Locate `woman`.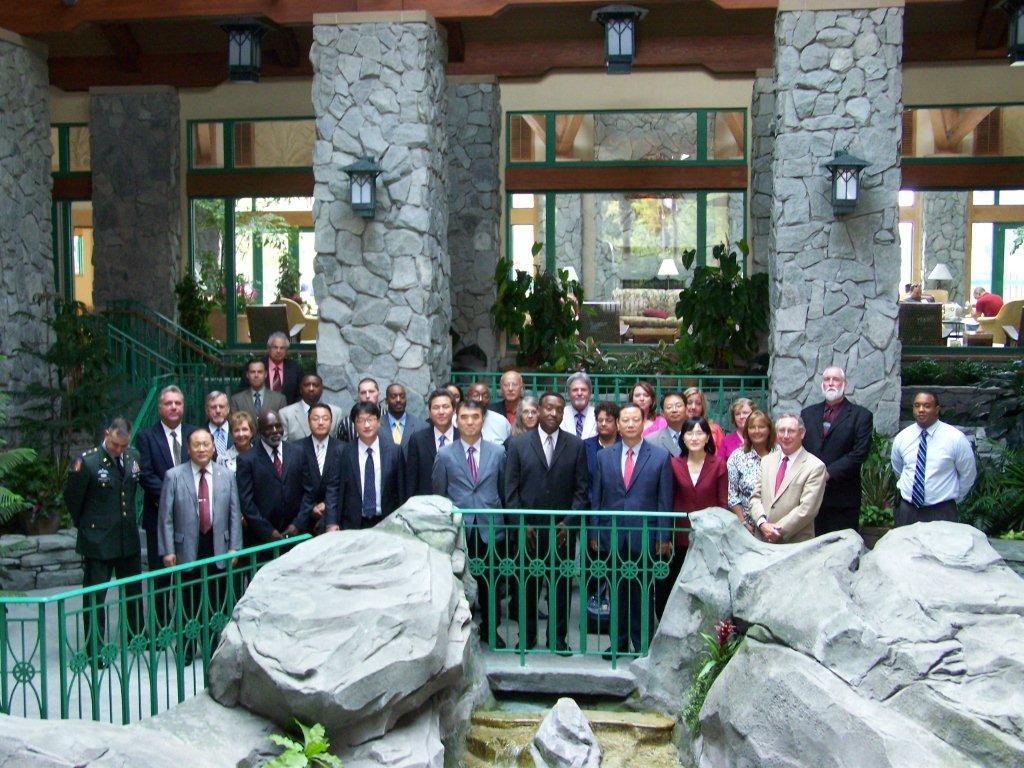
Bounding box: (x1=670, y1=420, x2=728, y2=551).
